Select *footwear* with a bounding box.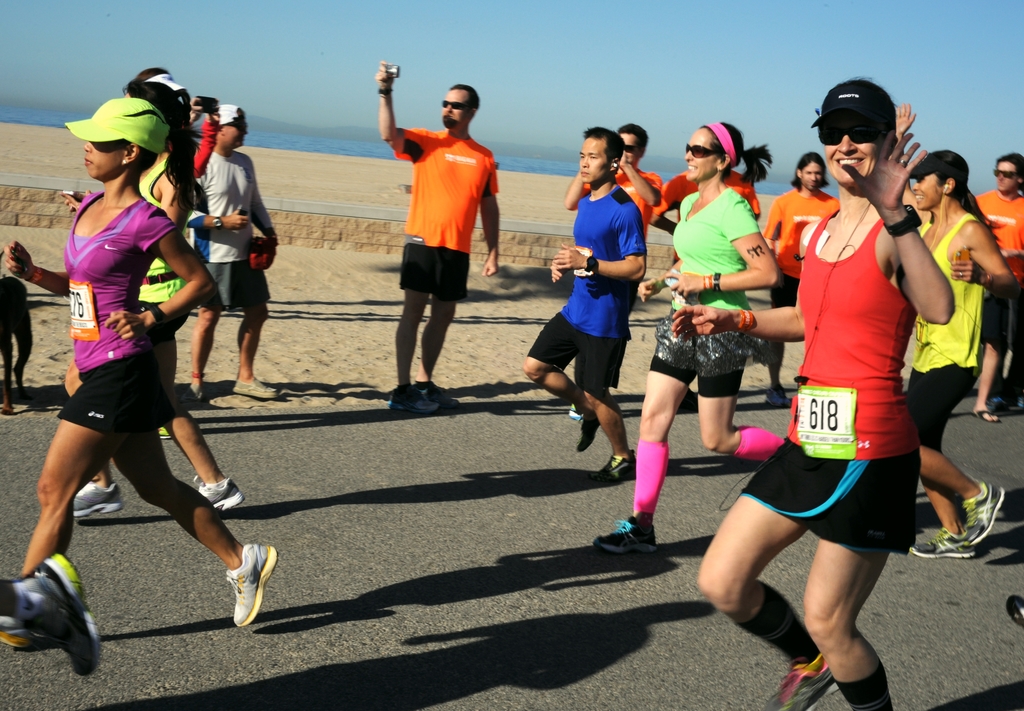
909,527,974,560.
